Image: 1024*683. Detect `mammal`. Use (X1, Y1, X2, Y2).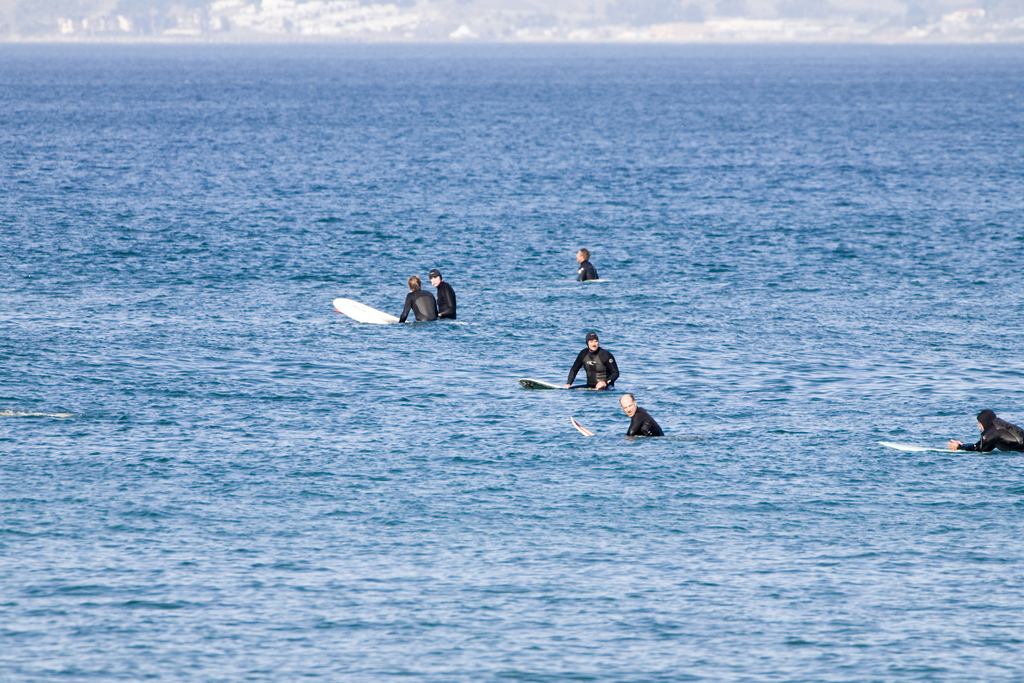
(392, 274, 438, 324).
